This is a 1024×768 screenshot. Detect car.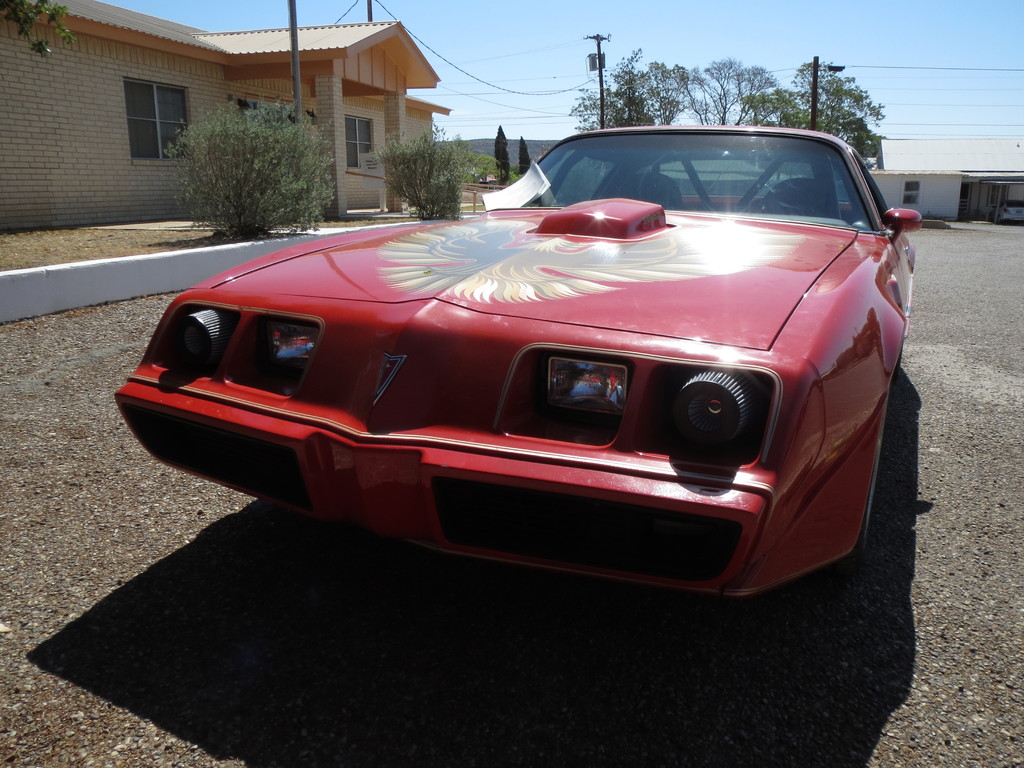
detection(114, 131, 920, 600).
